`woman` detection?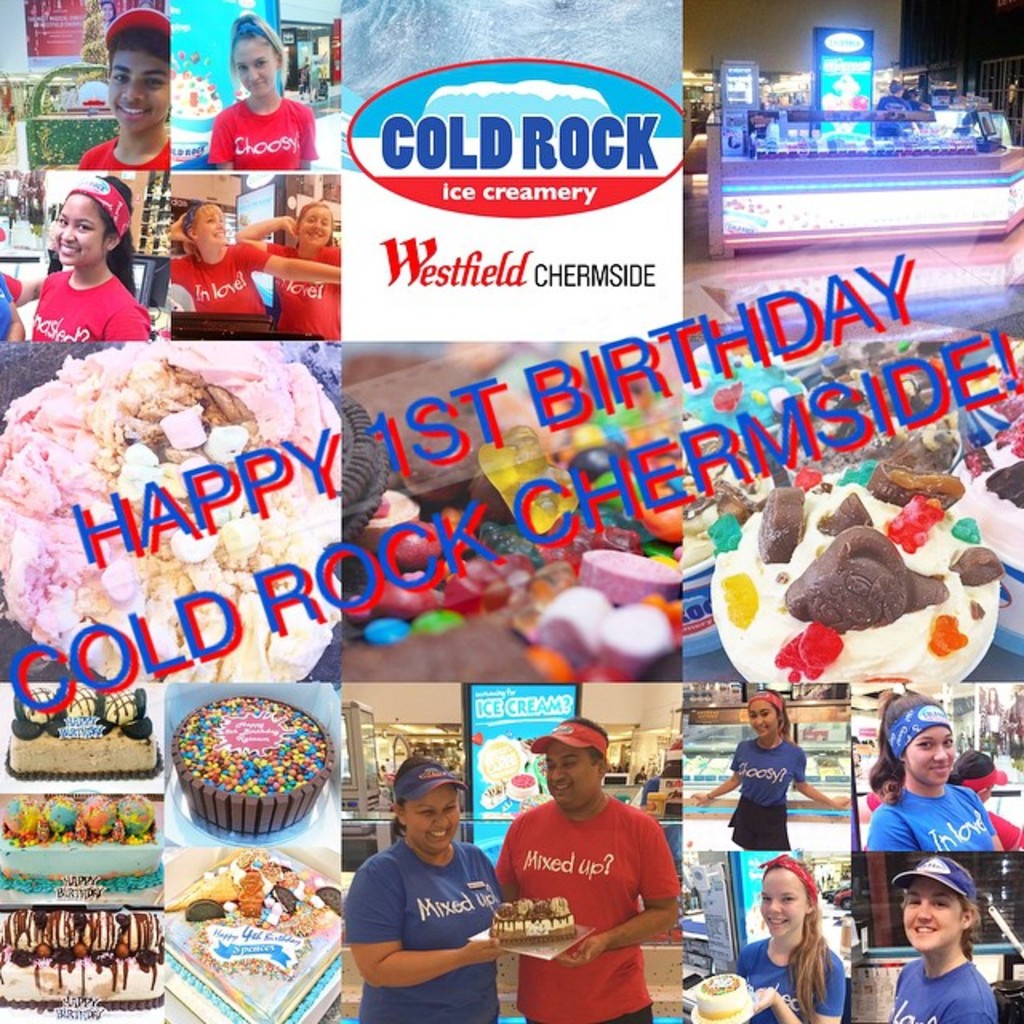
338, 754, 507, 1022
